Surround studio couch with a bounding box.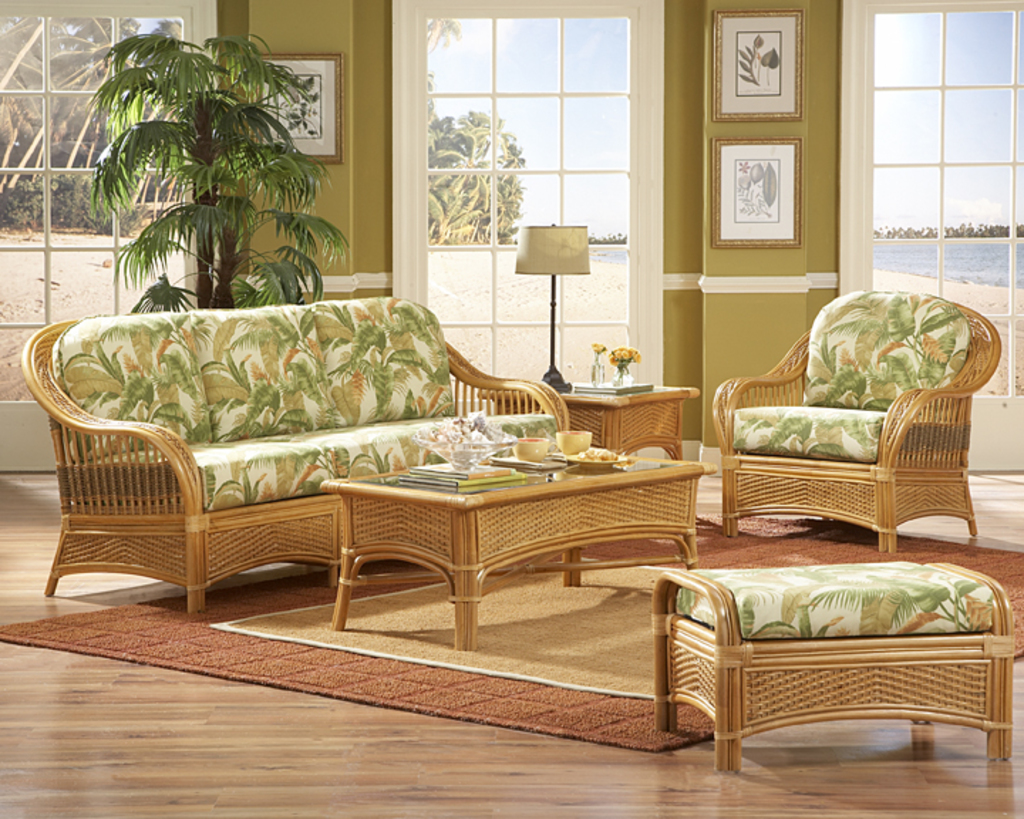
707/274/1004/546.
